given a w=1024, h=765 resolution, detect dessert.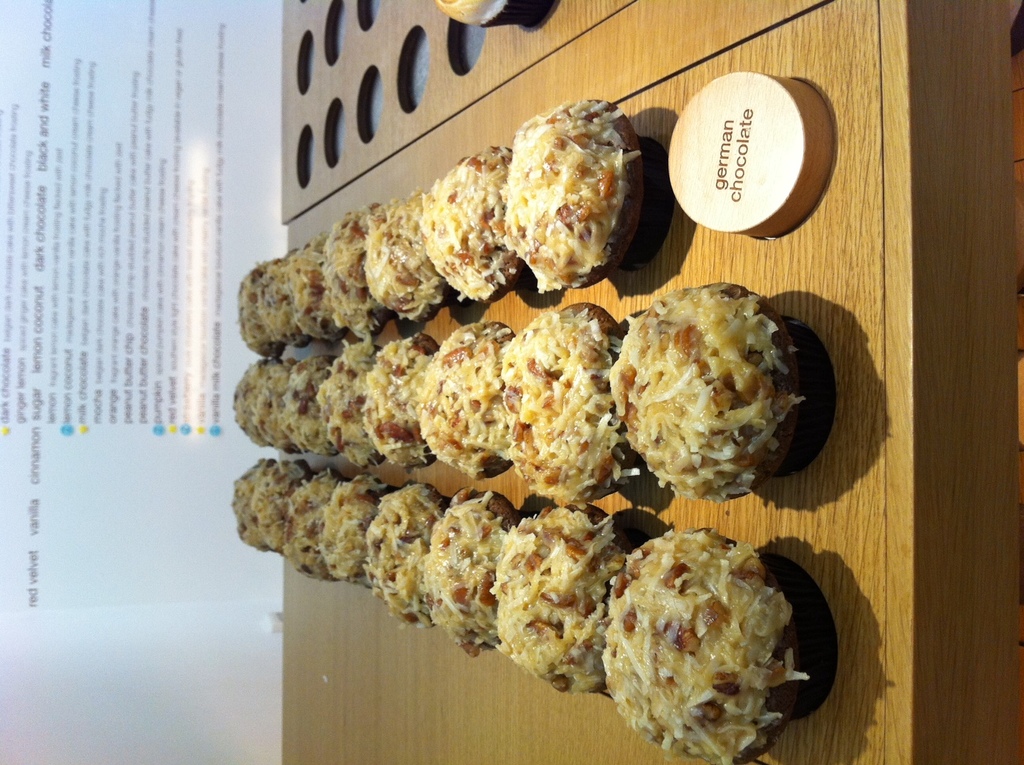
bbox=[503, 105, 638, 285].
